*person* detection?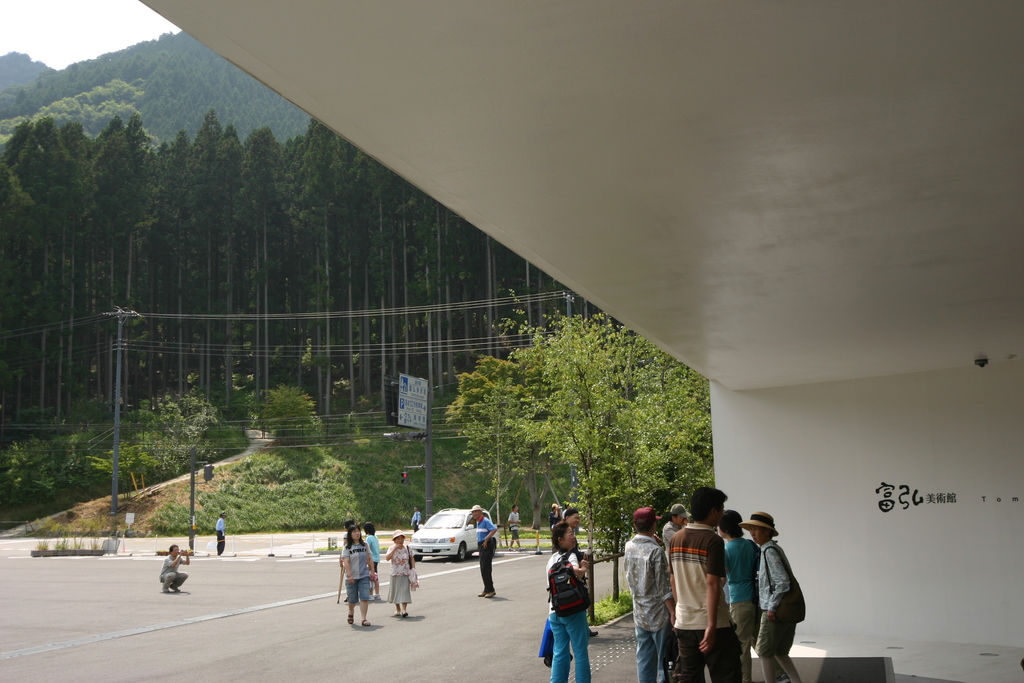
box(543, 529, 600, 675)
